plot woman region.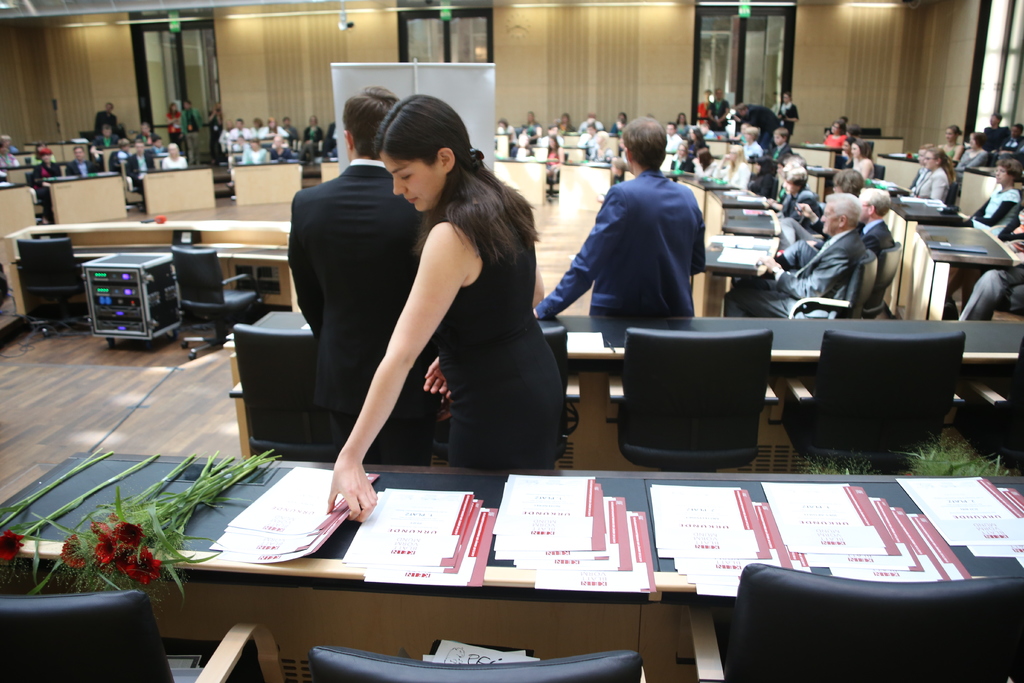
Plotted at bbox=(934, 158, 1019, 273).
